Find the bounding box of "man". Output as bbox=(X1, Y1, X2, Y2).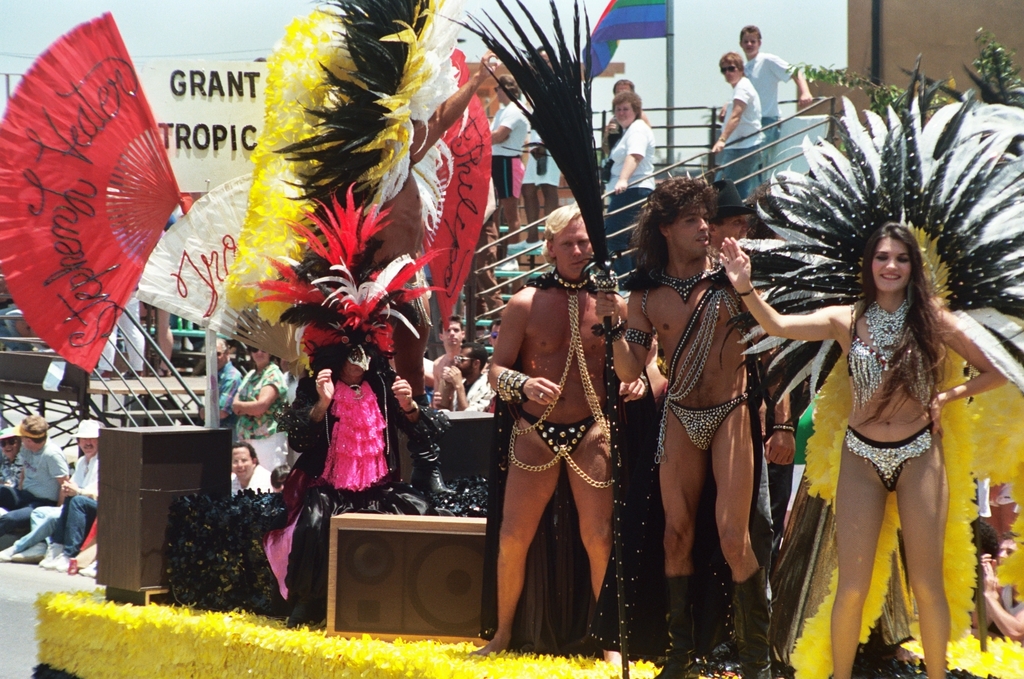
bbox=(739, 20, 810, 198).
